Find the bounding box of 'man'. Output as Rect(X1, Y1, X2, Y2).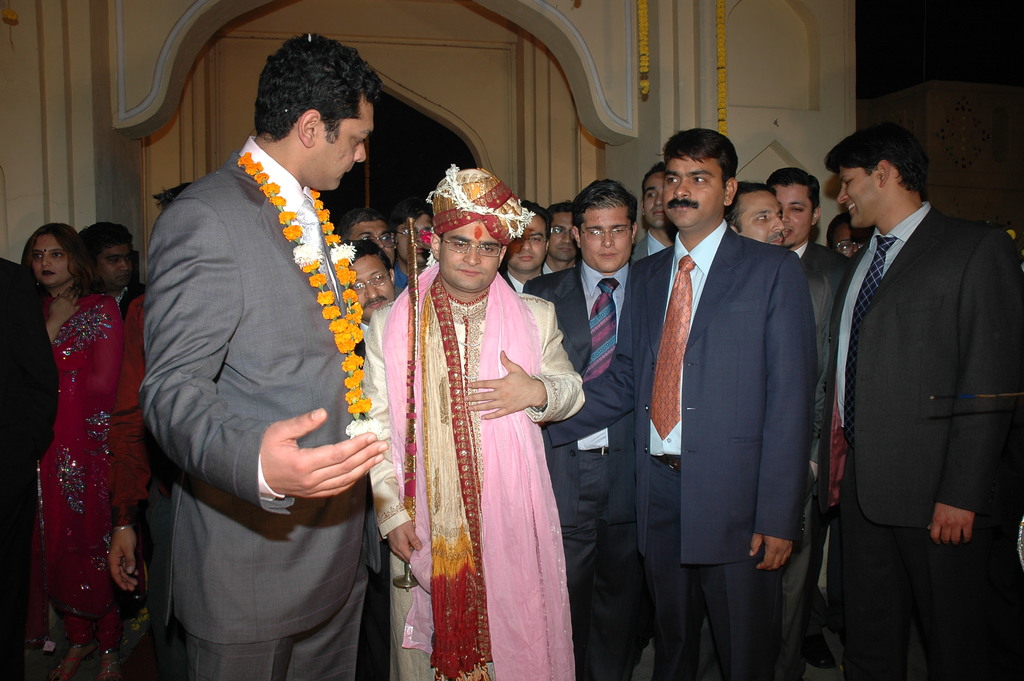
Rect(499, 199, 551, 290).
